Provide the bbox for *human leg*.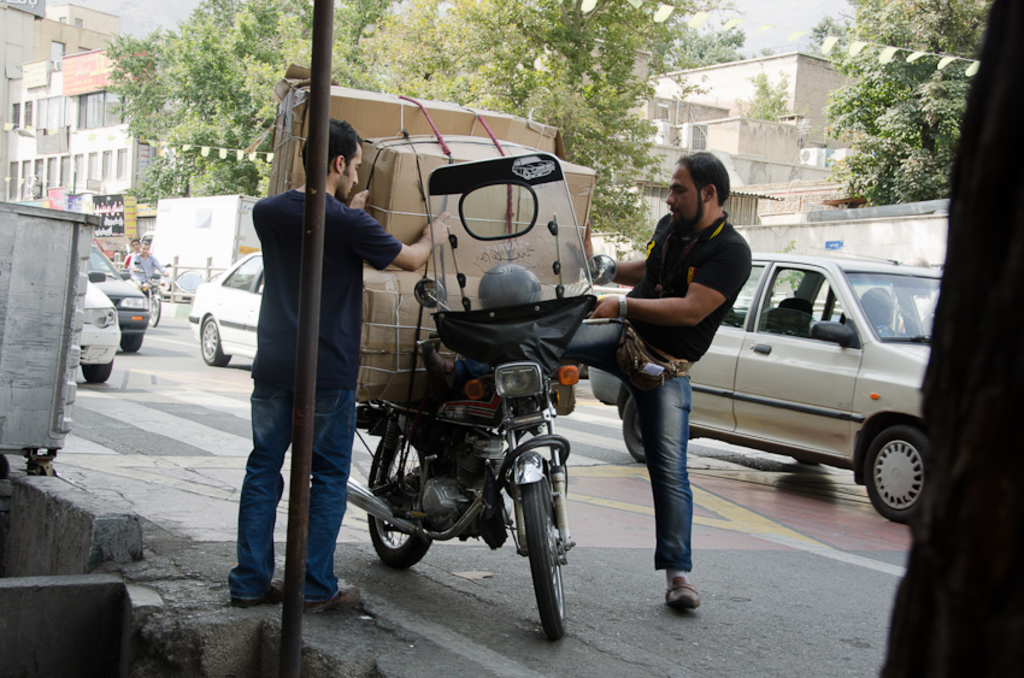
{"x1": 231, "y1": 385, "x2": 283, "y2": 600}.
